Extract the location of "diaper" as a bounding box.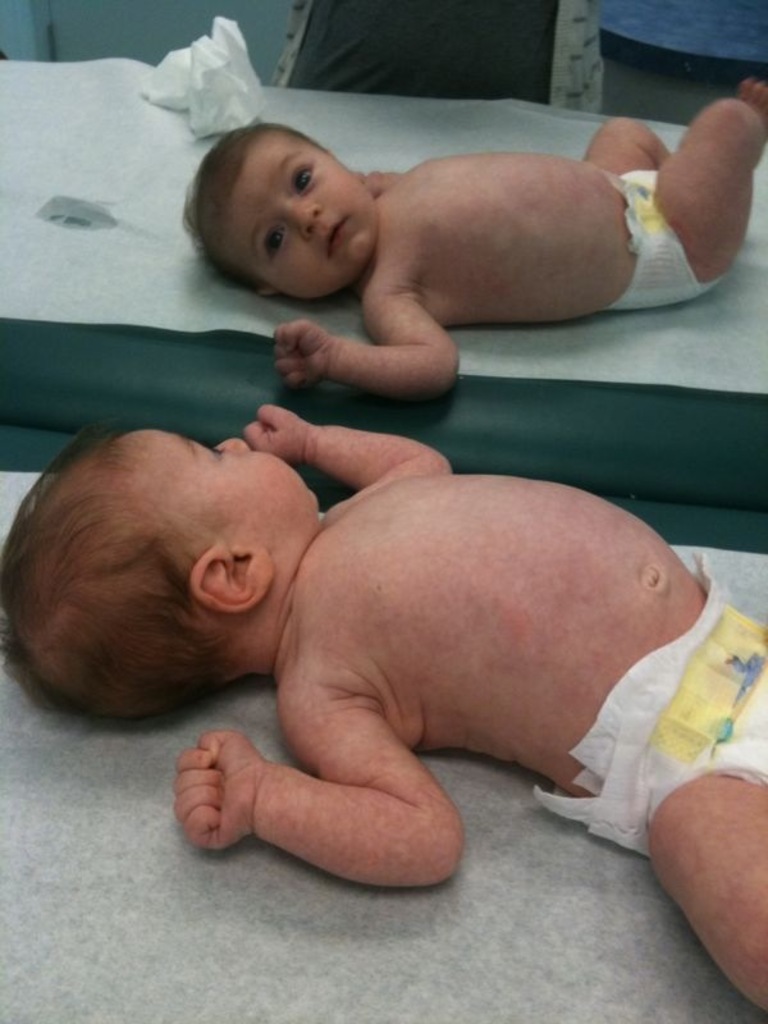
x1=527, y1=553, x2=767, y2=863.
